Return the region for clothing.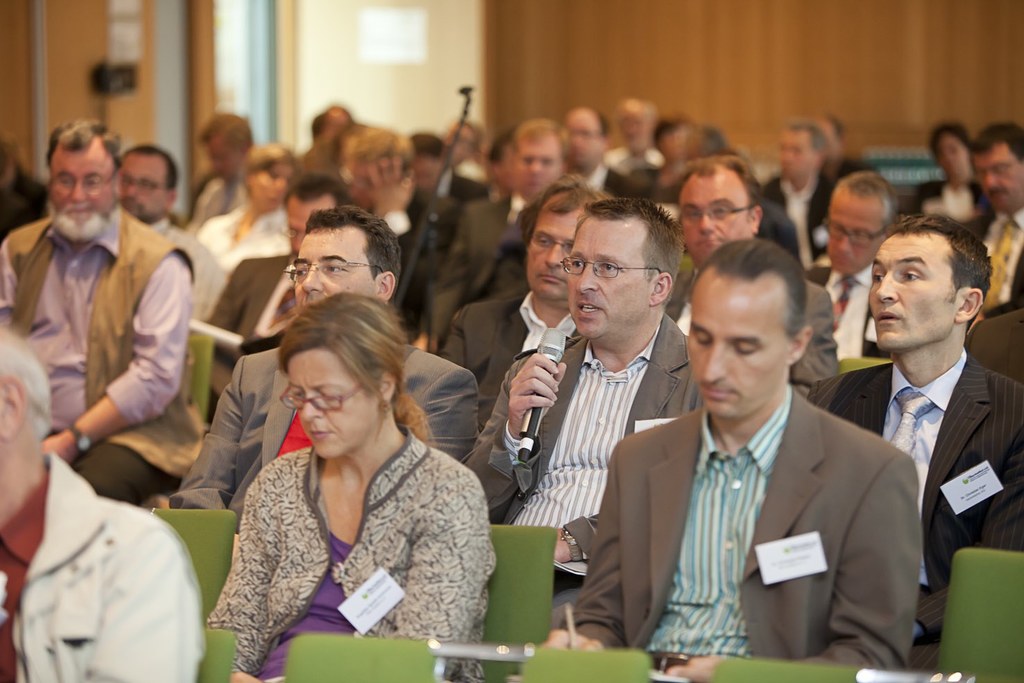
0, 449, 207, 682.
